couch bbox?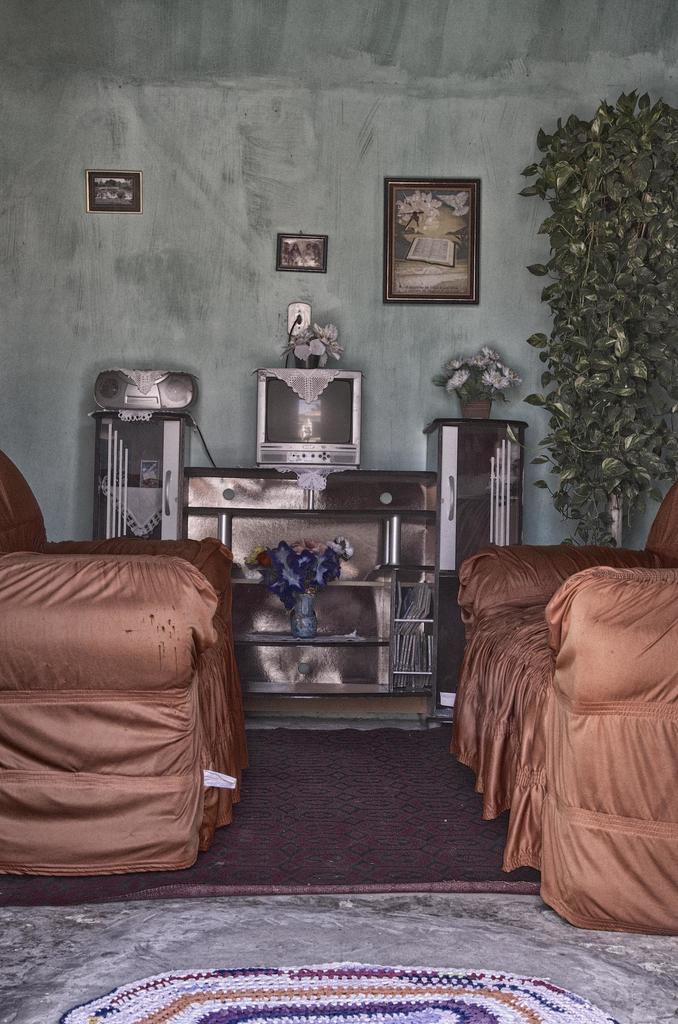
x1=0 y1=506 x2=254 y2=892
